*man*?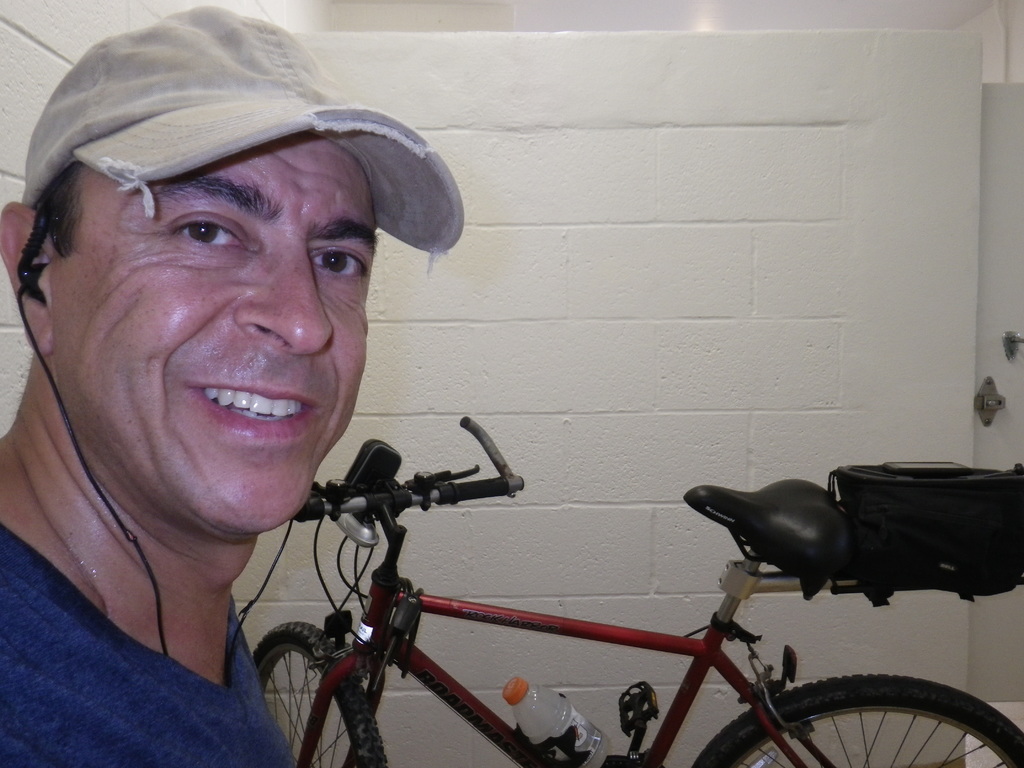
[0,1,471,767]
